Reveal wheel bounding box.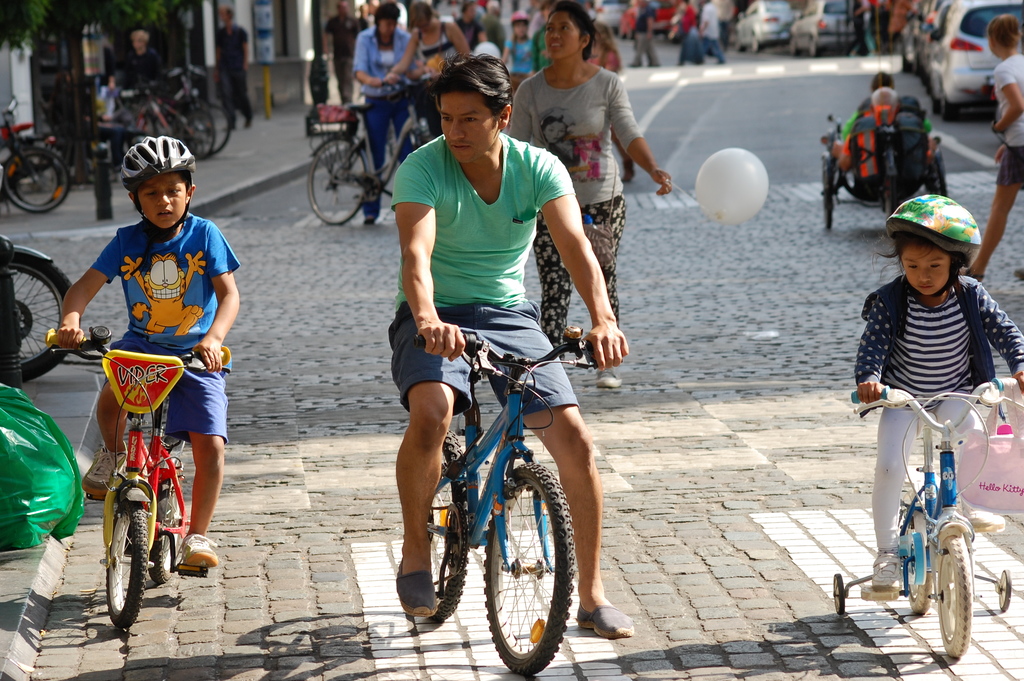
Revealed: <region>483, 461, 577, 679</region>.
